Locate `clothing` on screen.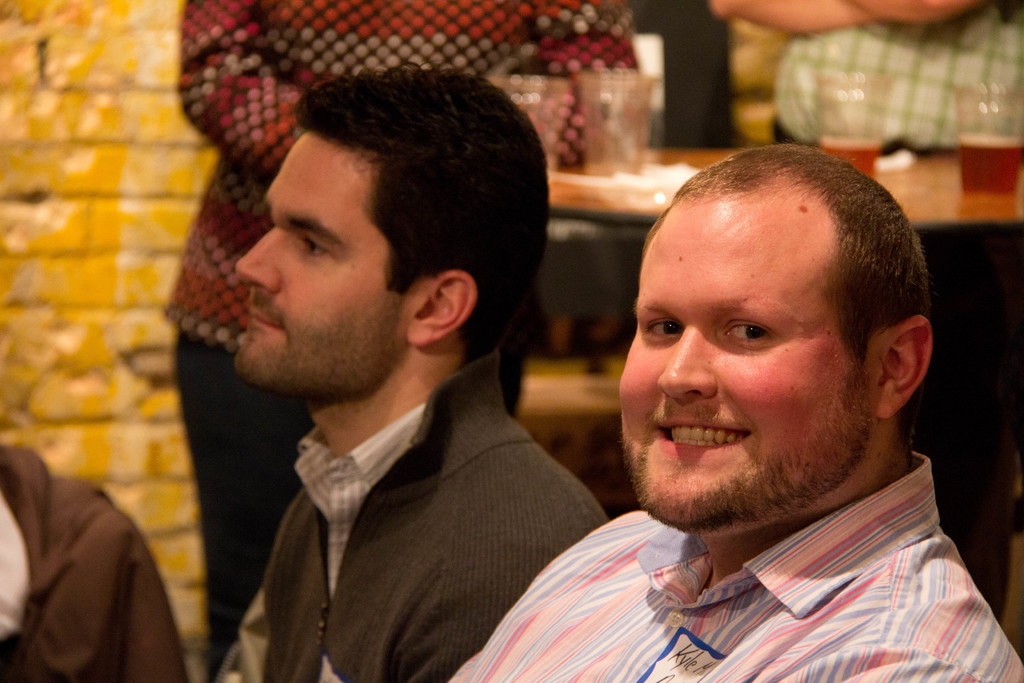
On screen at 705, 0, 1023, 440.
